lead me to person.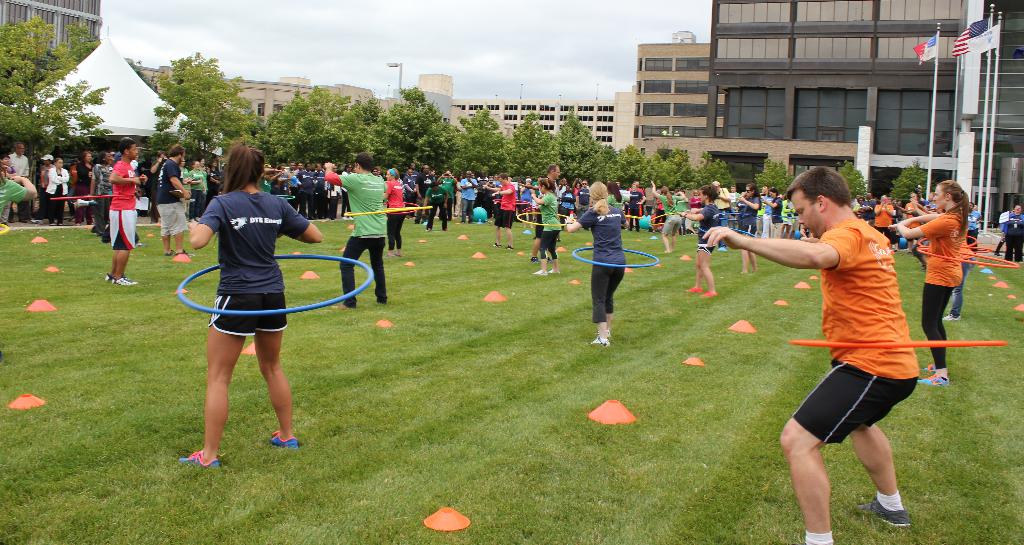
Lead to left=40, top=152, right=56, bottom=198.
